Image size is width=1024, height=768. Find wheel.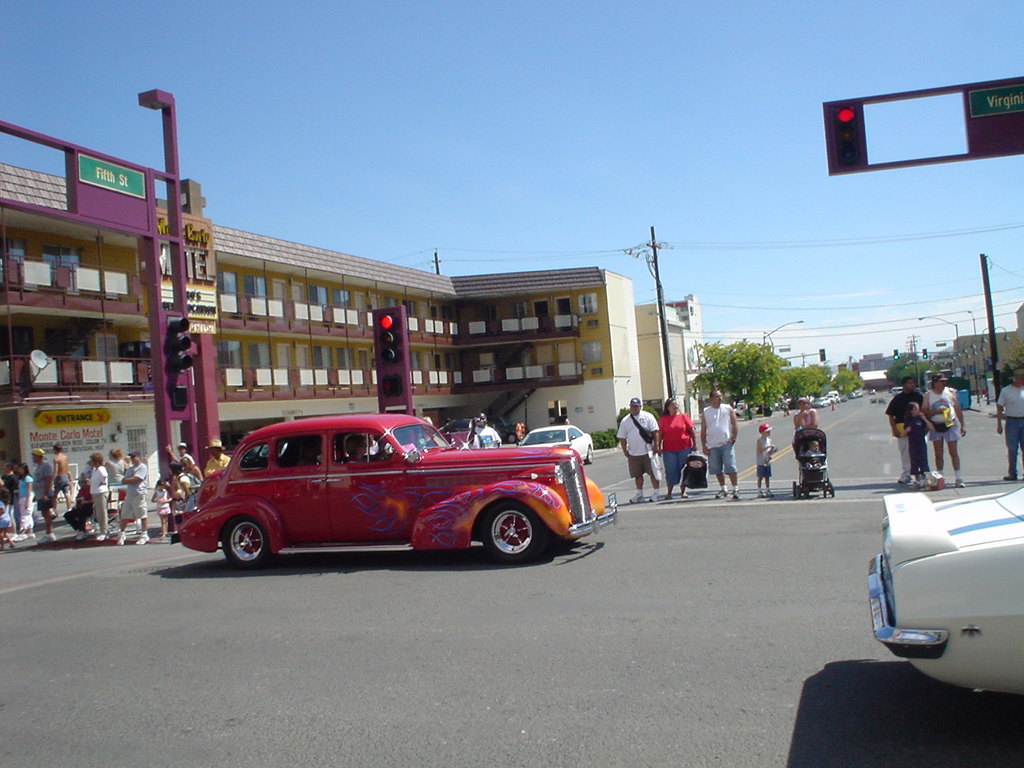
(223, 517, 271, 567).
